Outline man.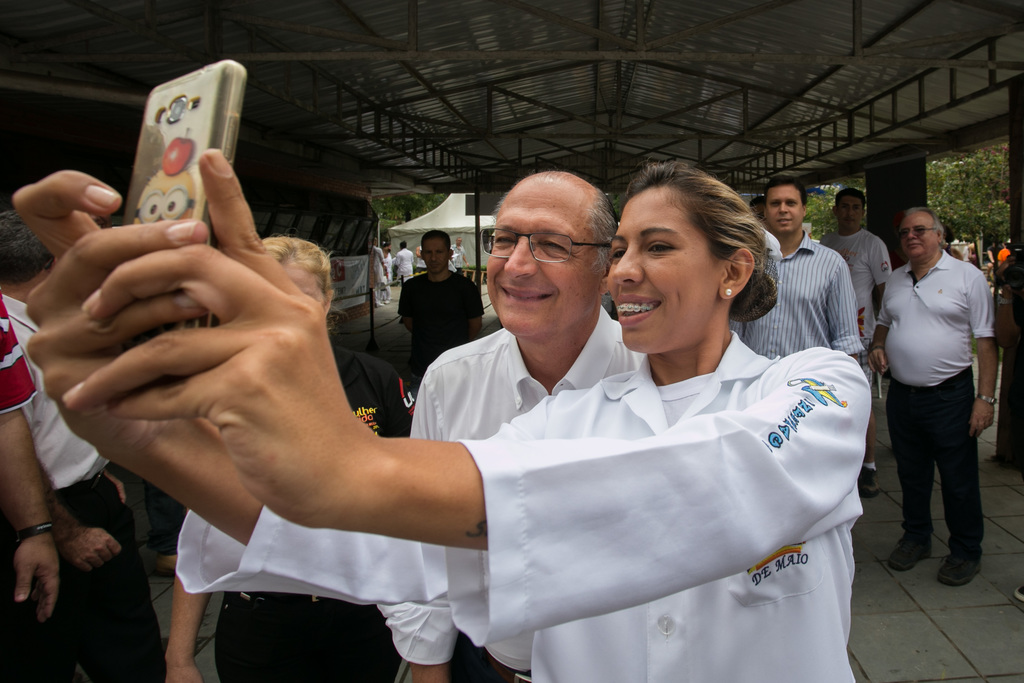
Outline: rect(820, 185, 890, 379).
